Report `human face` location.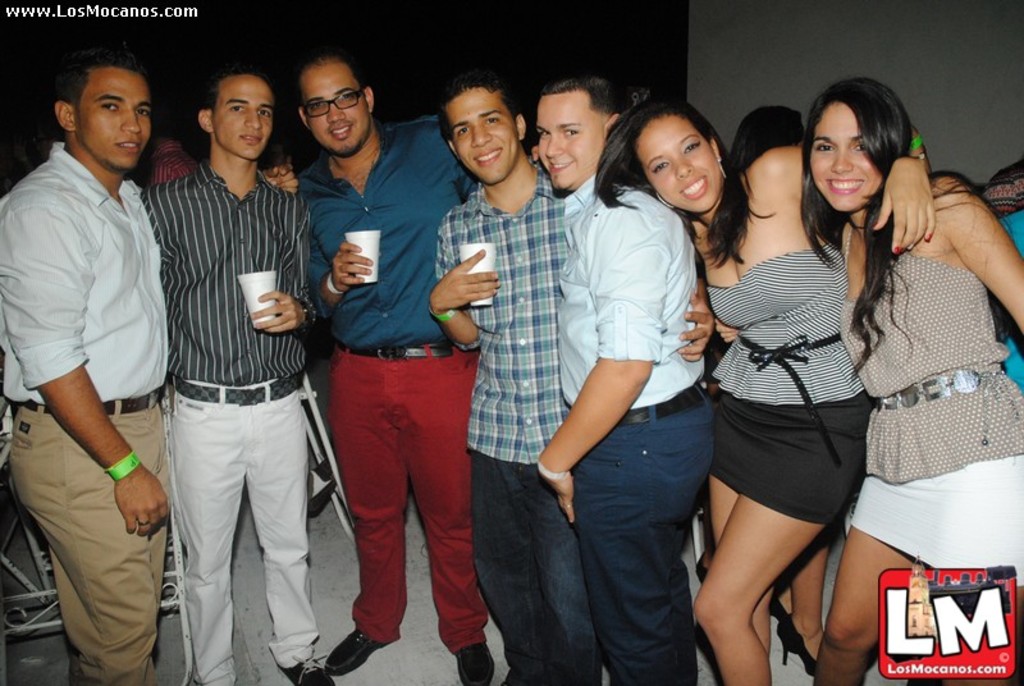
Report: (218,72,271,160).
